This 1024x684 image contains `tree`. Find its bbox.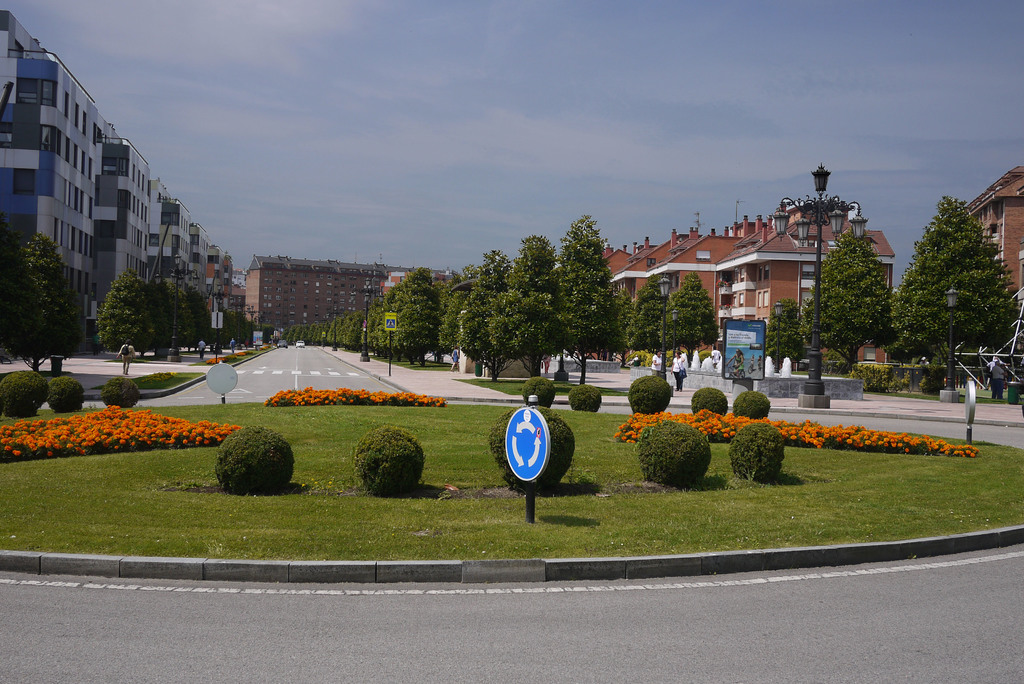
145,277,173,361.
